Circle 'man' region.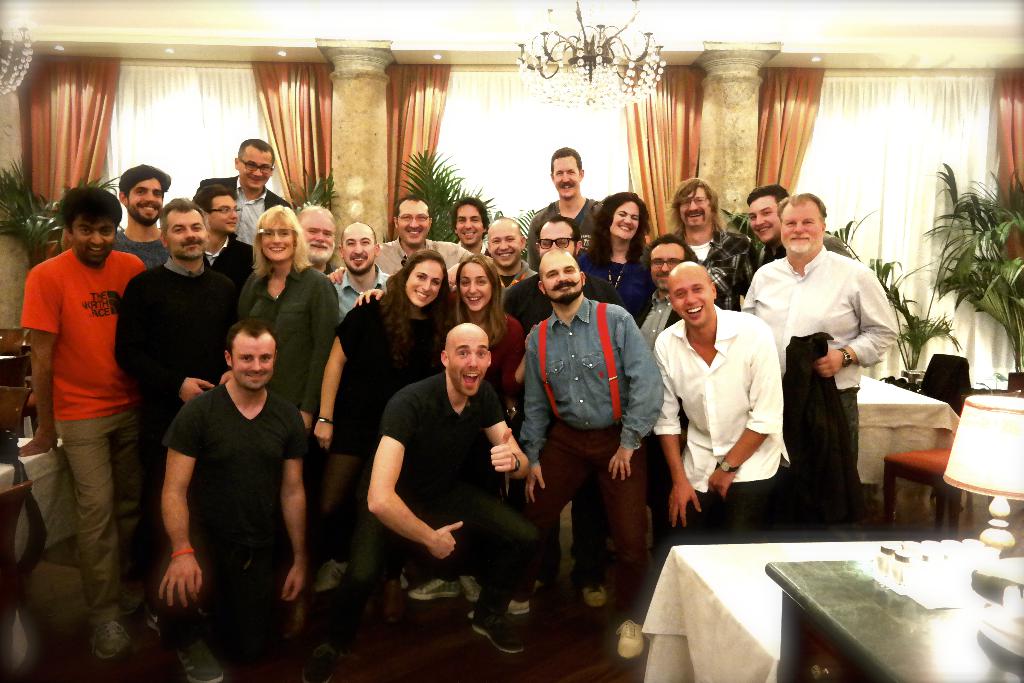
Region: [left=328, top=222, right=394, bottom=327].
